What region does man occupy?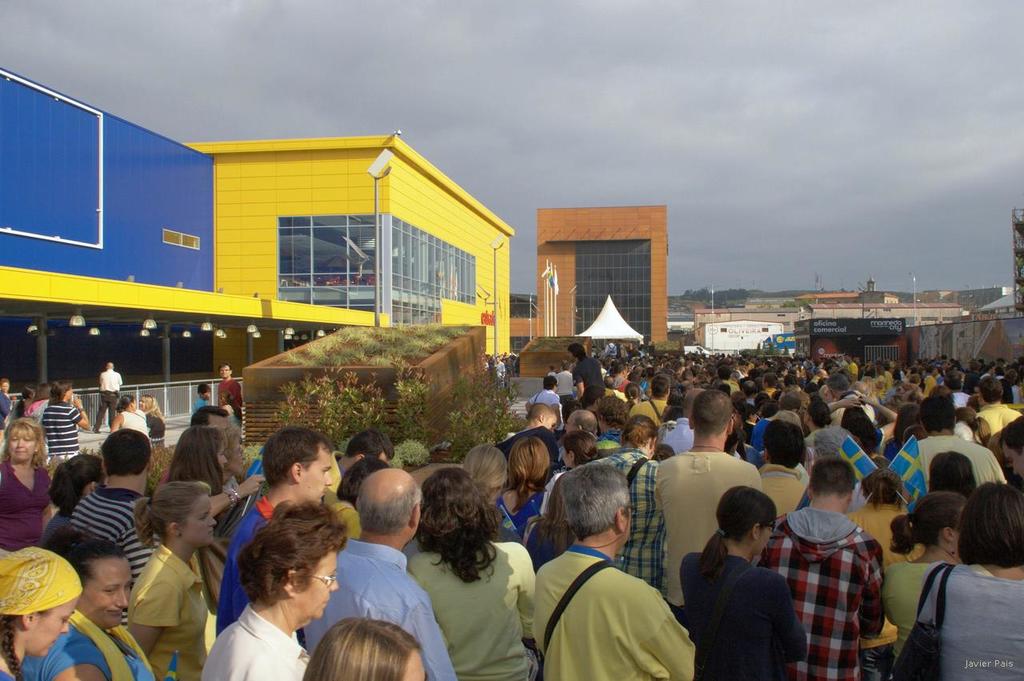
<box>911,398,1012,492</box>.
